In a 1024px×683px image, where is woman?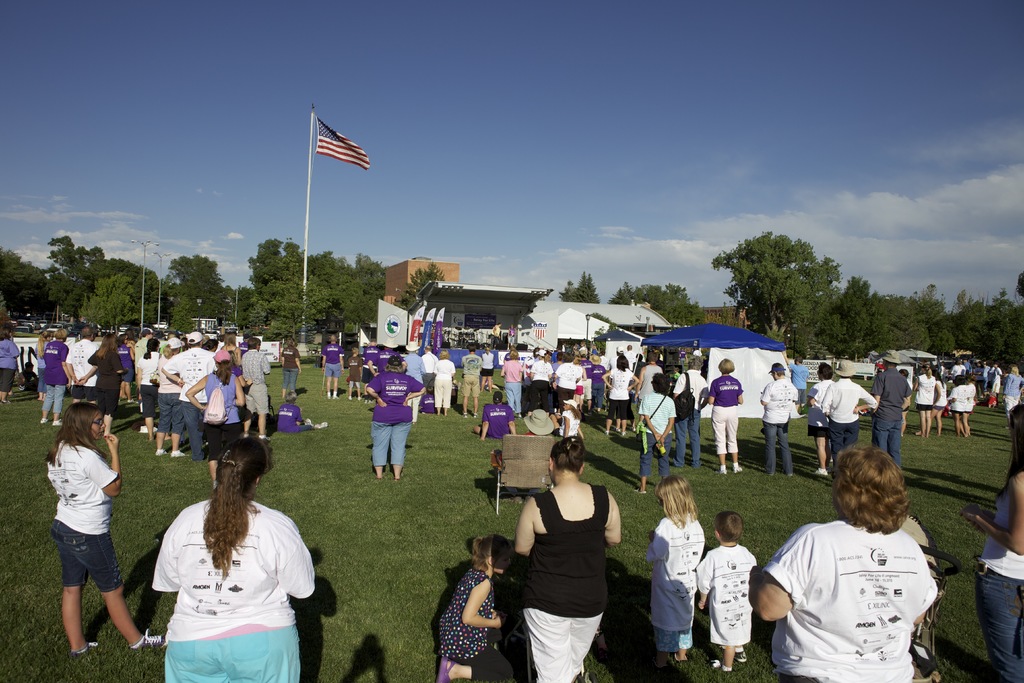
0,324,19,404.
